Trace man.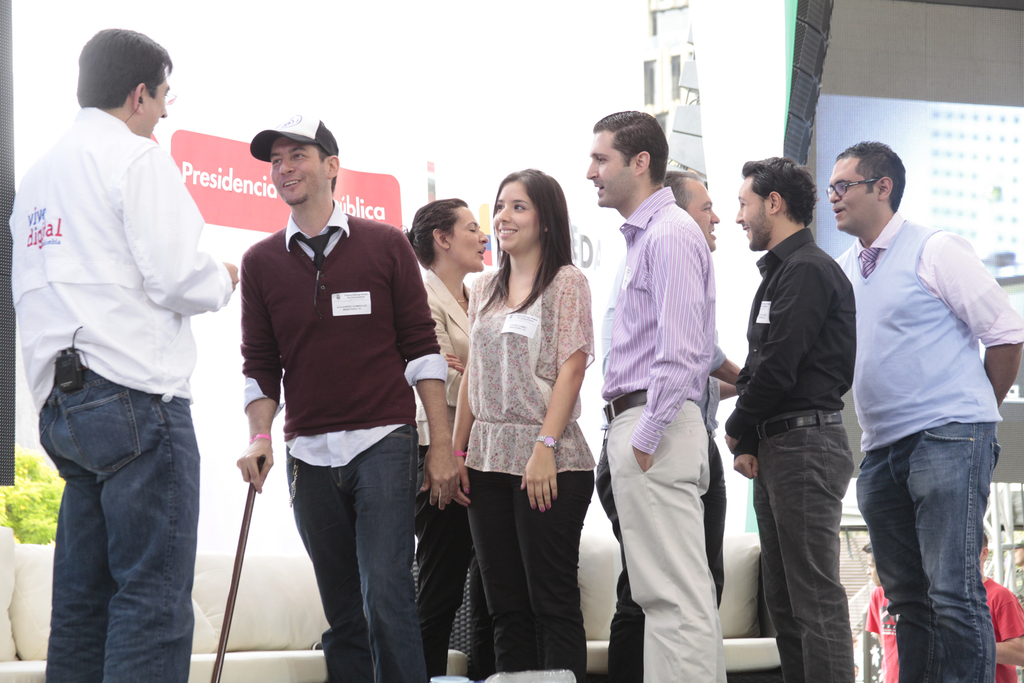
Traced to {"x1": 593, "y1": 169, "x2": 748, "y2": 682}.
